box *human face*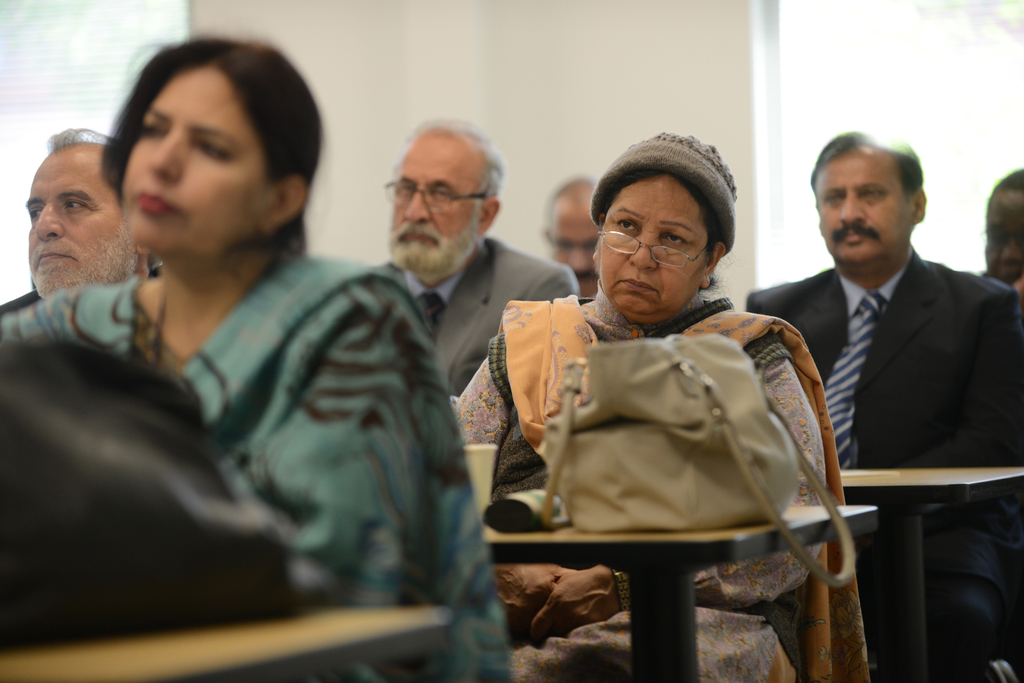
select_region(598, 174, 709, 320)
